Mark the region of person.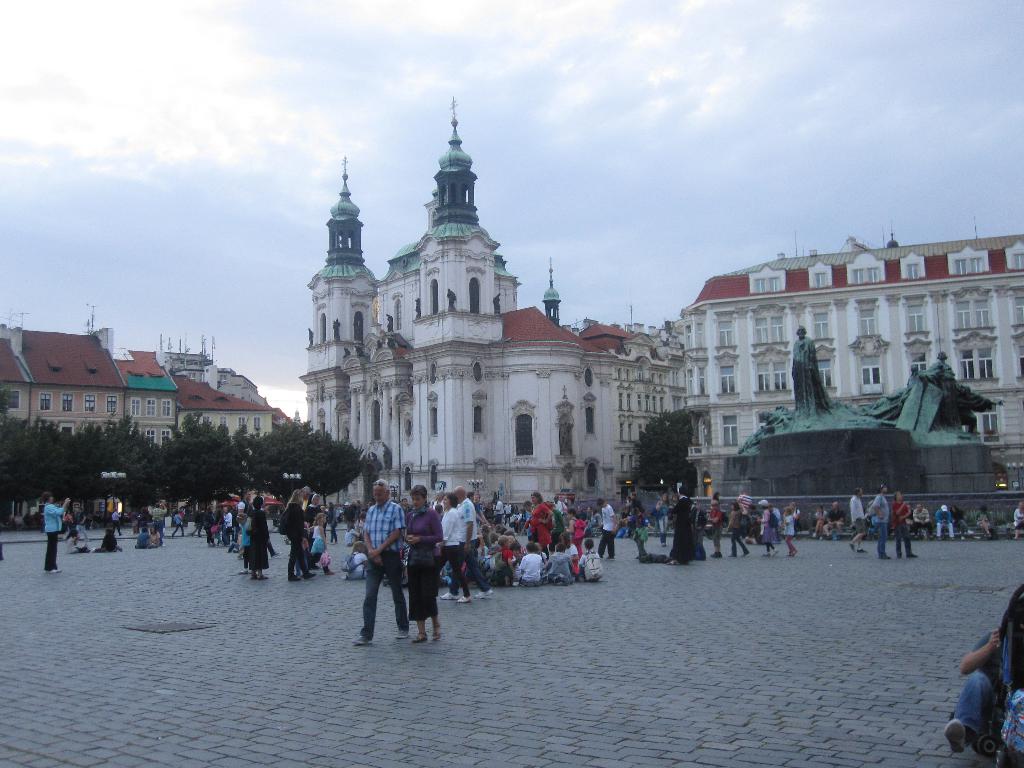
Region: bbox=(356, 499, 358, 516).
